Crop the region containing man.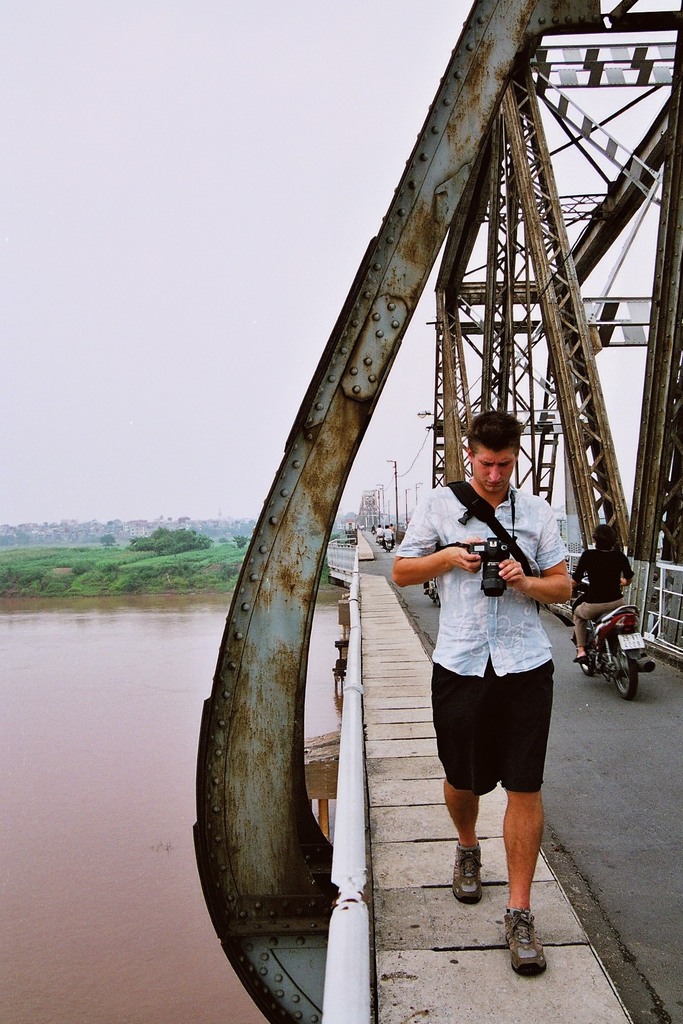
Crop region: bbox(570, 524, 630, 660).
